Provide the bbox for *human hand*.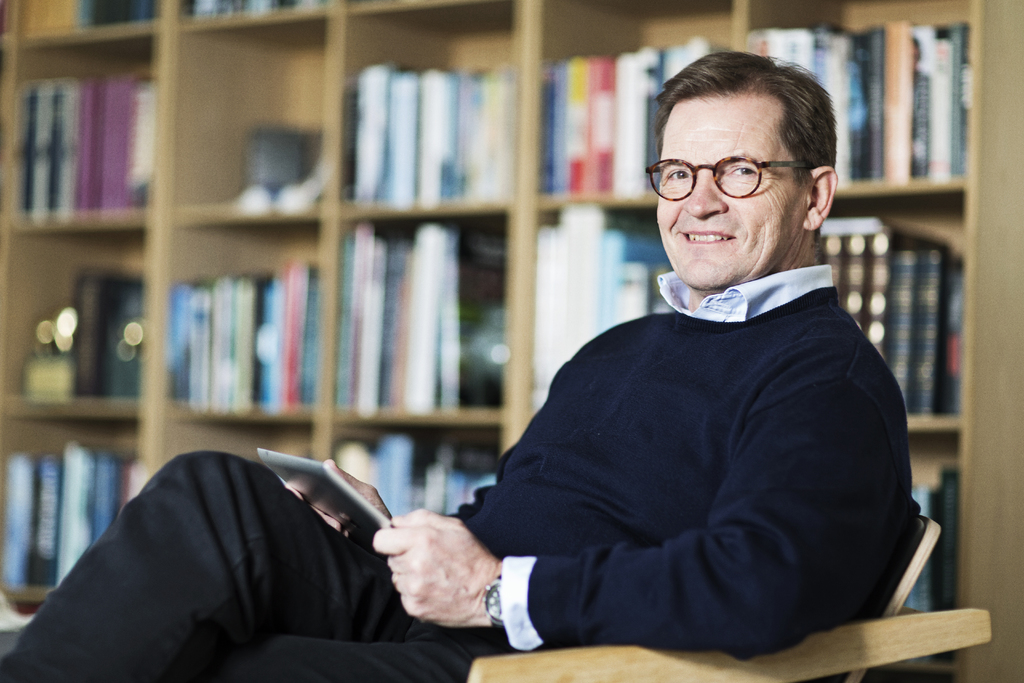
x1=285 y1=458 x2=394 y2=541.
